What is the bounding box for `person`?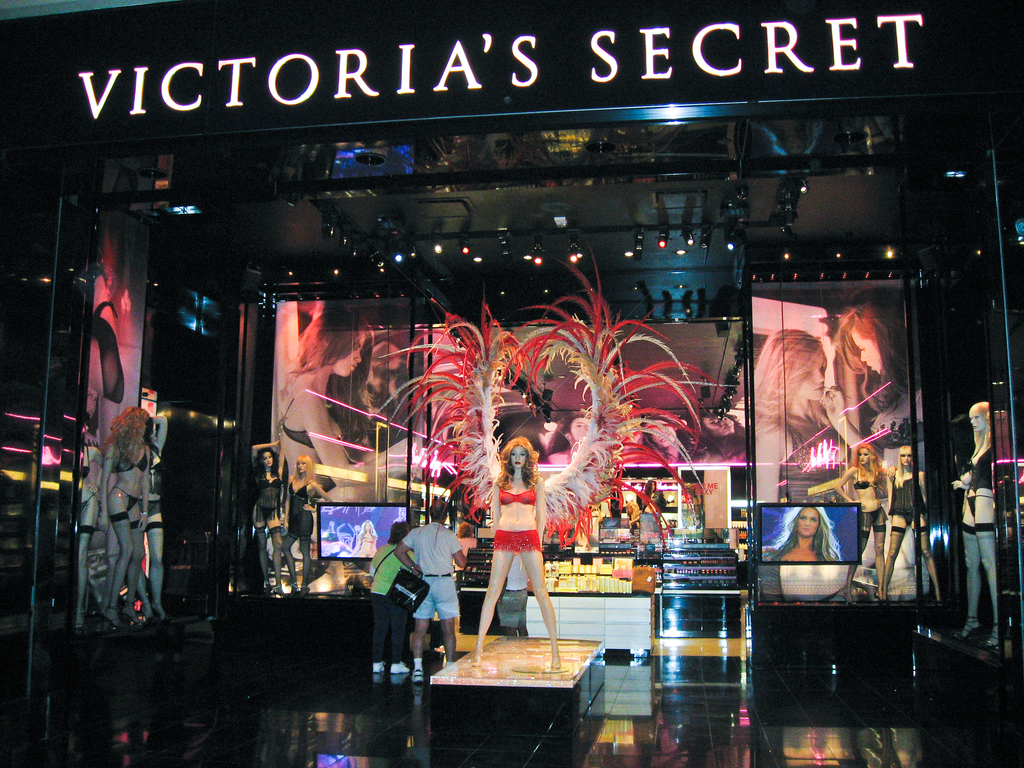
[x1=748, y1=325, x2=856, y2=501].
